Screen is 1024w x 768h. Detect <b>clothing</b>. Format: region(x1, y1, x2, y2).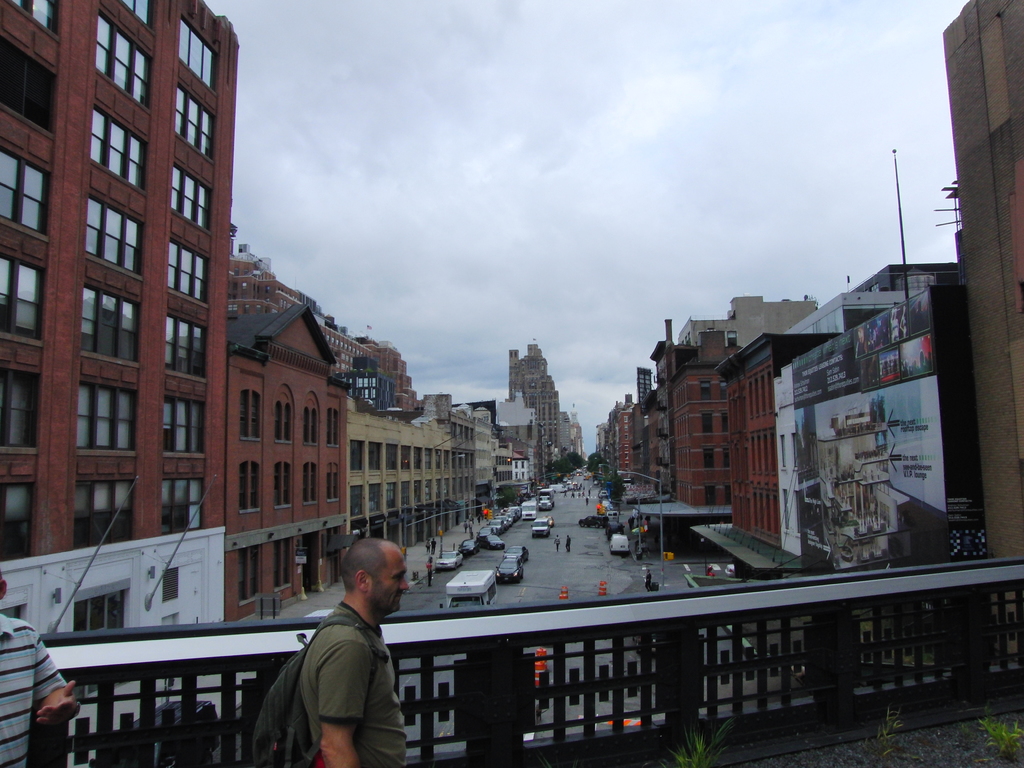
region(0, 609, 65, 767).
